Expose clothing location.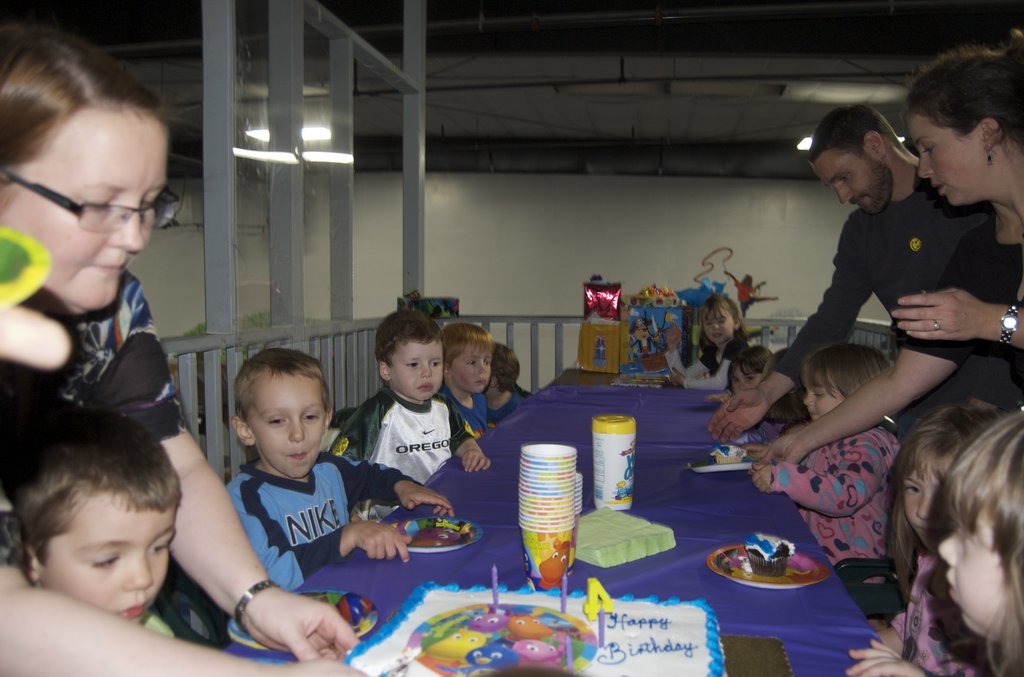
Exposed at {"left": 333, "top": 389, "right": 474, "bottom": 516}.
